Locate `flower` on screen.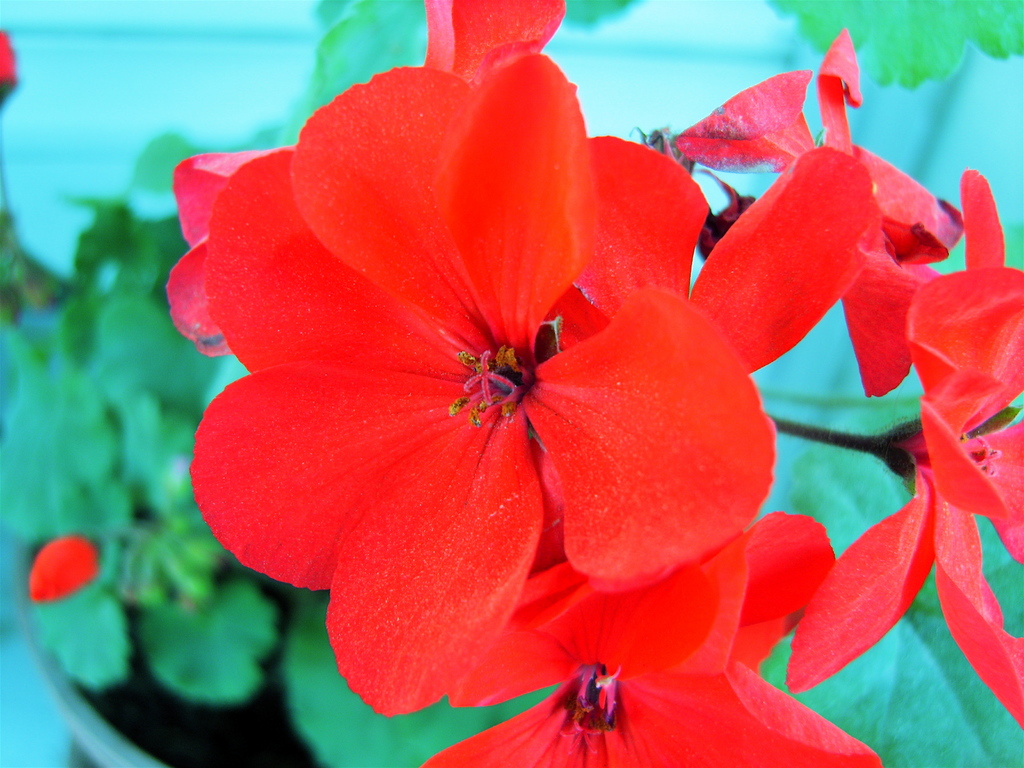
On screen at region(28, 534, 100, 604).
